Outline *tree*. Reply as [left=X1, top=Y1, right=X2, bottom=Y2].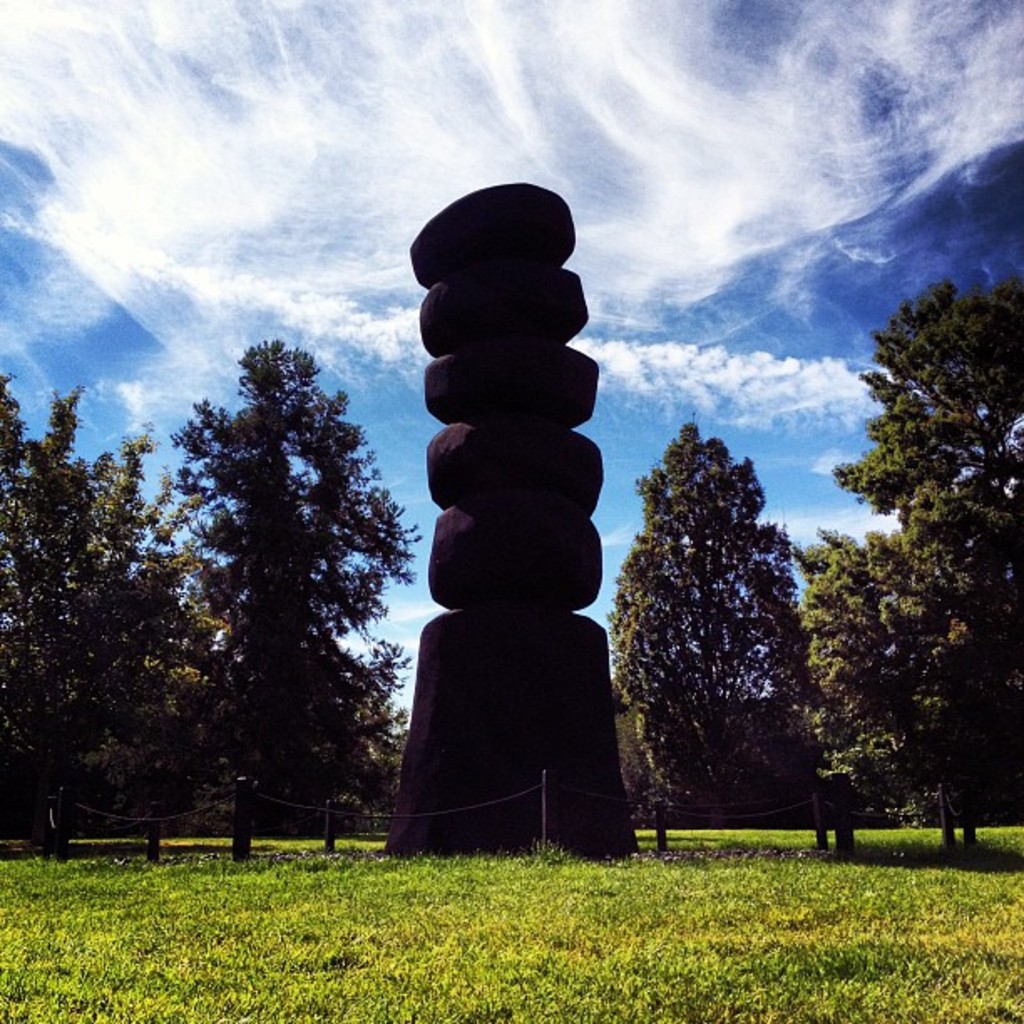
[left=159, top=336, right=403, bottom=842].
